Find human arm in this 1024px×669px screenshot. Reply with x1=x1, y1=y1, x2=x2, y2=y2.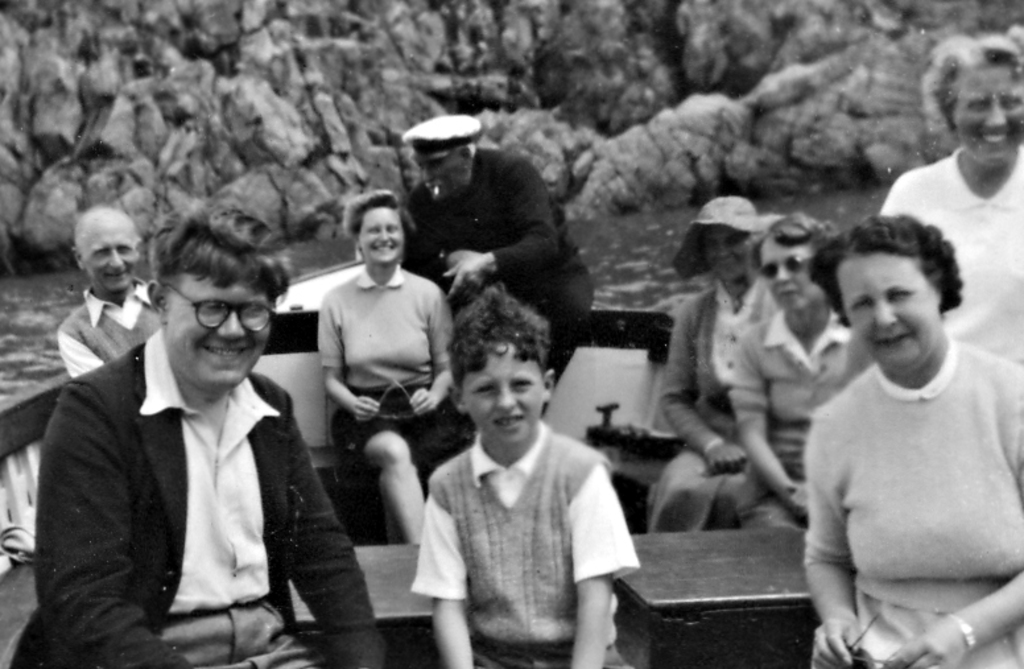
x1=261, y1=447, x2=375, y2=656.
